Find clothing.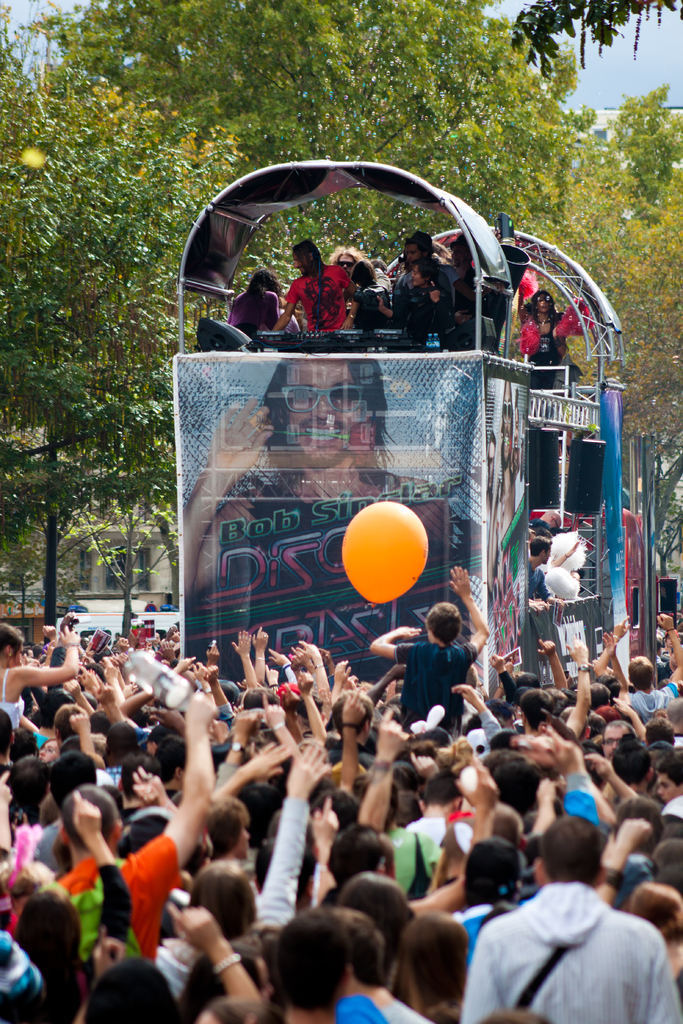
<box>463,870,668,1023</box>.
